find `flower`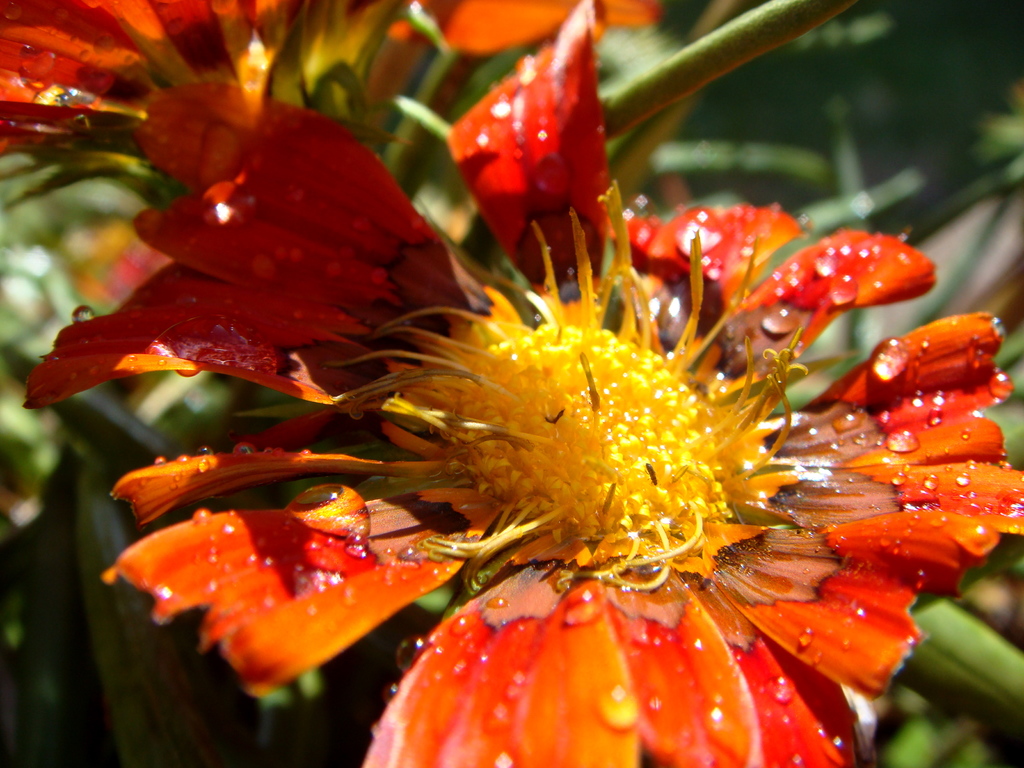
crop(0, 0, 659, 157)
